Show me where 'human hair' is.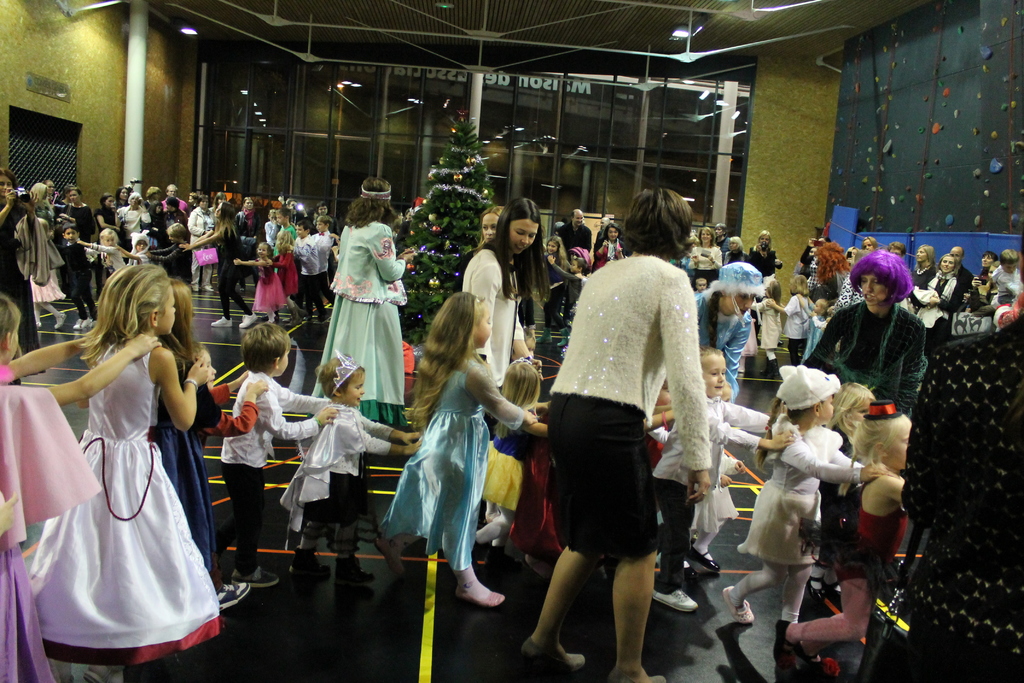
'human hair' is at 570,209,584,221.
